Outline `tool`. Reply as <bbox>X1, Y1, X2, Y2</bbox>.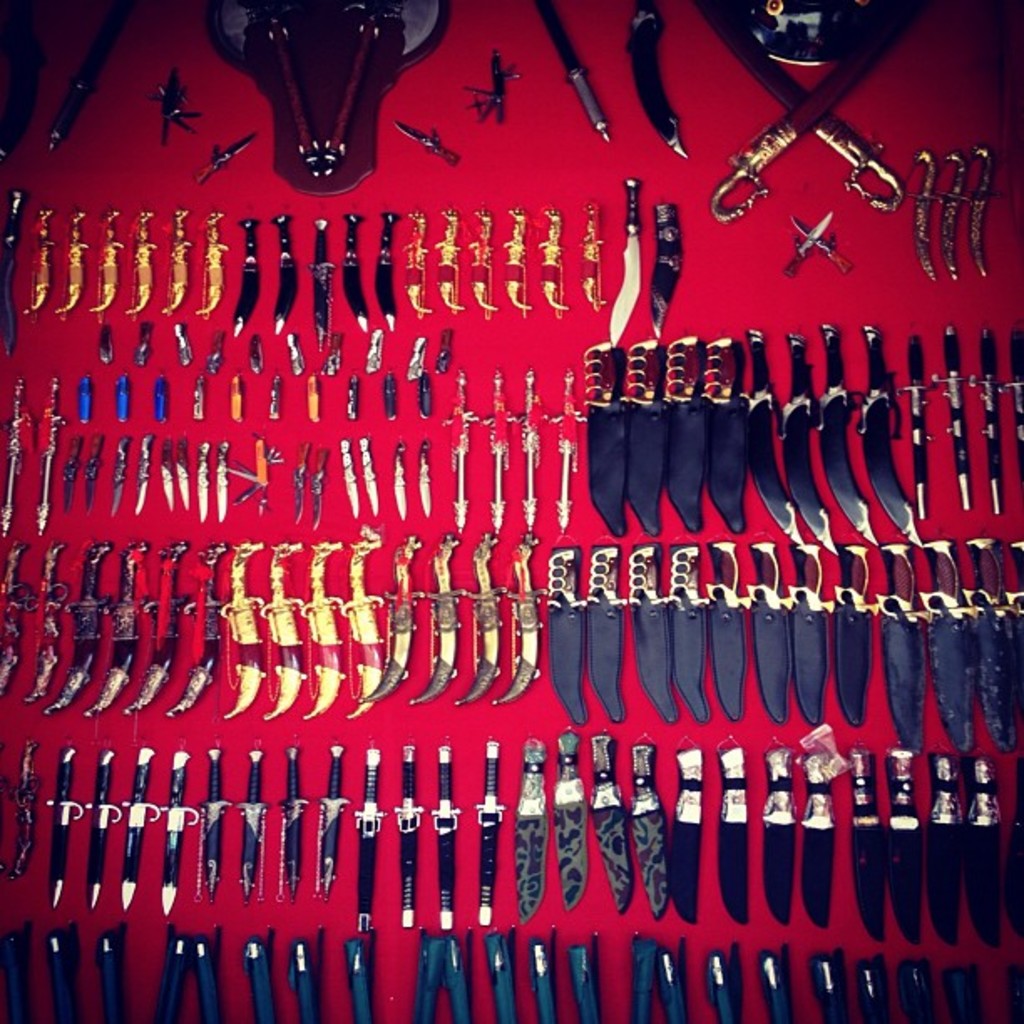
<bbox>311, 455, 318, 525</bbox>.
